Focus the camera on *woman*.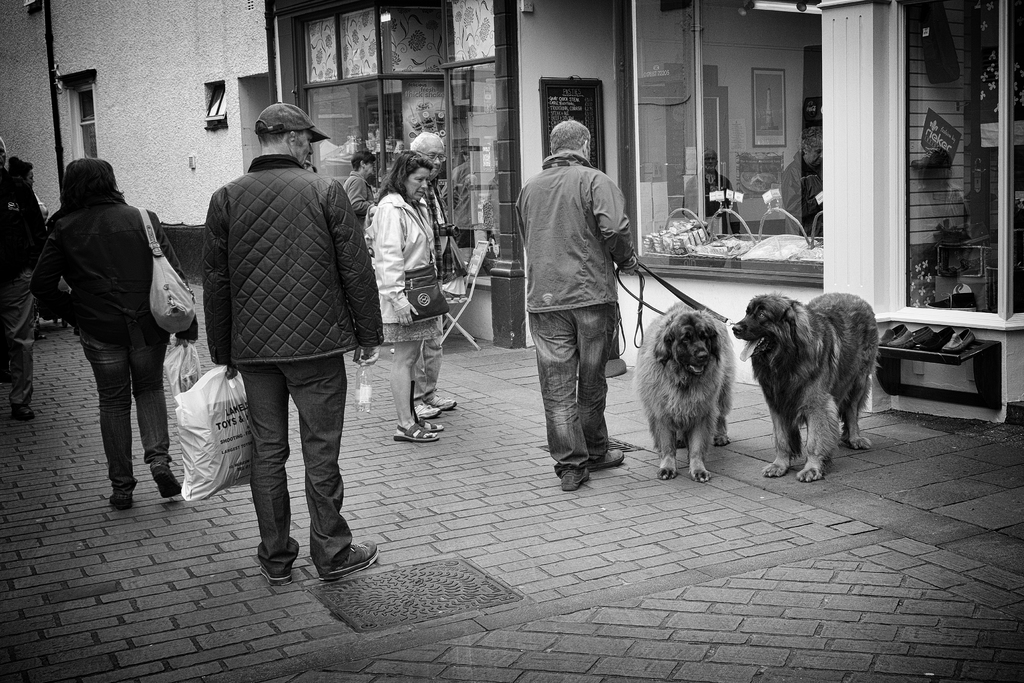
Focus region: crop(19, 106, 173, 529).
